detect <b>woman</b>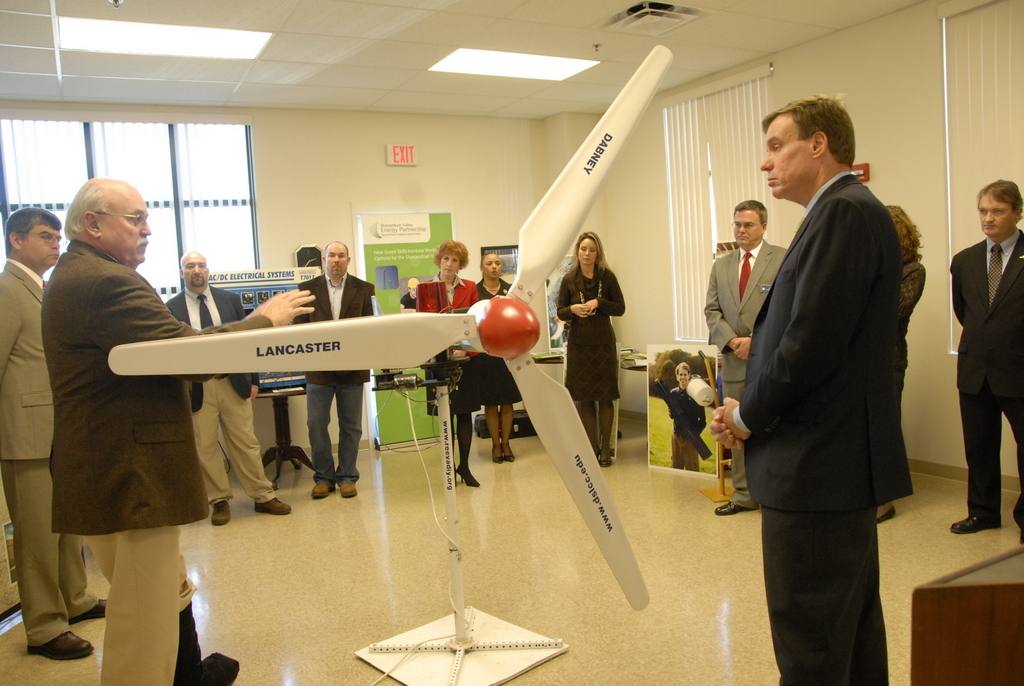
876:207:931:527
